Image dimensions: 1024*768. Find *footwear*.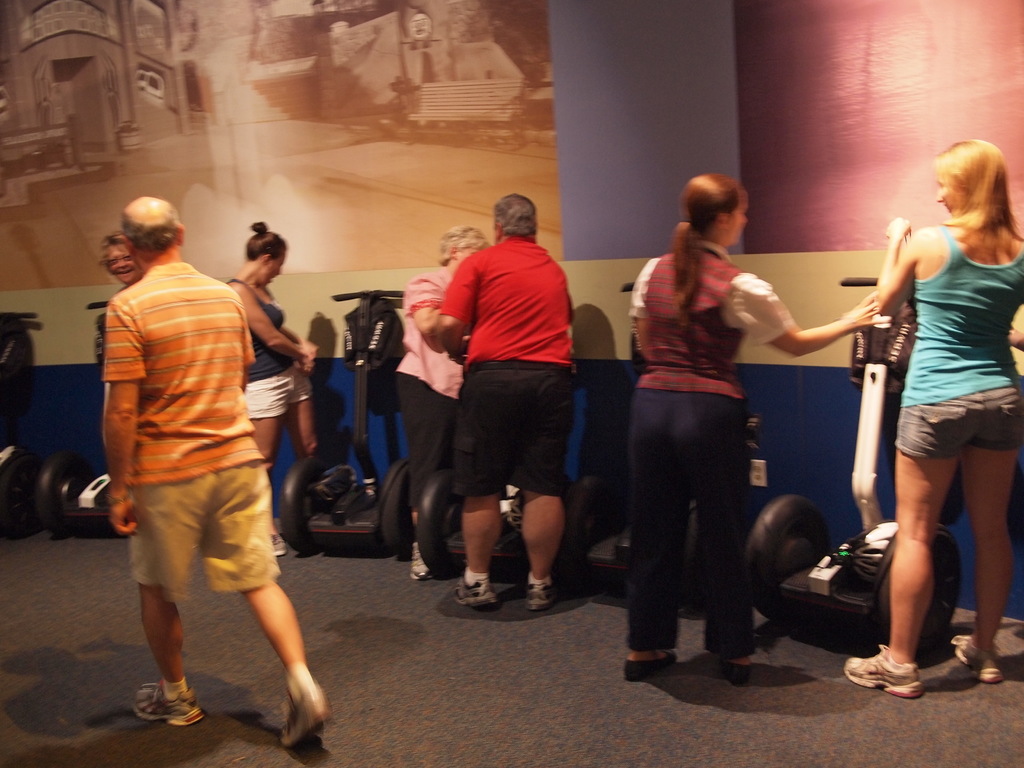
box=[620, 652, 682, 681].
